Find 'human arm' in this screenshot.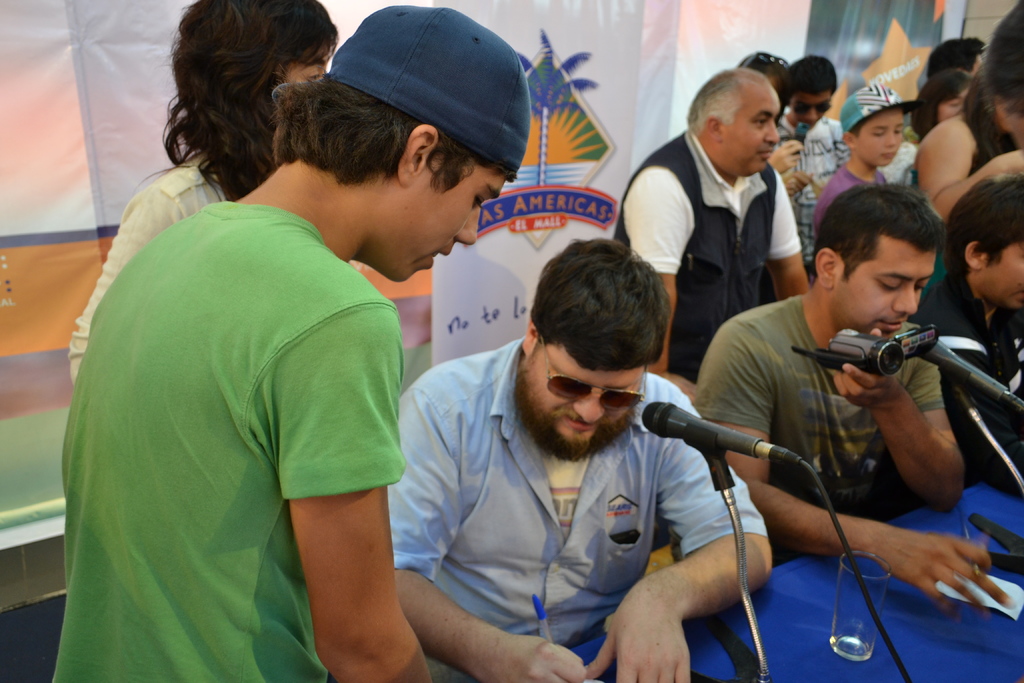
The bounding box for 'human arm' is detection(620, 168, 696, 375).
